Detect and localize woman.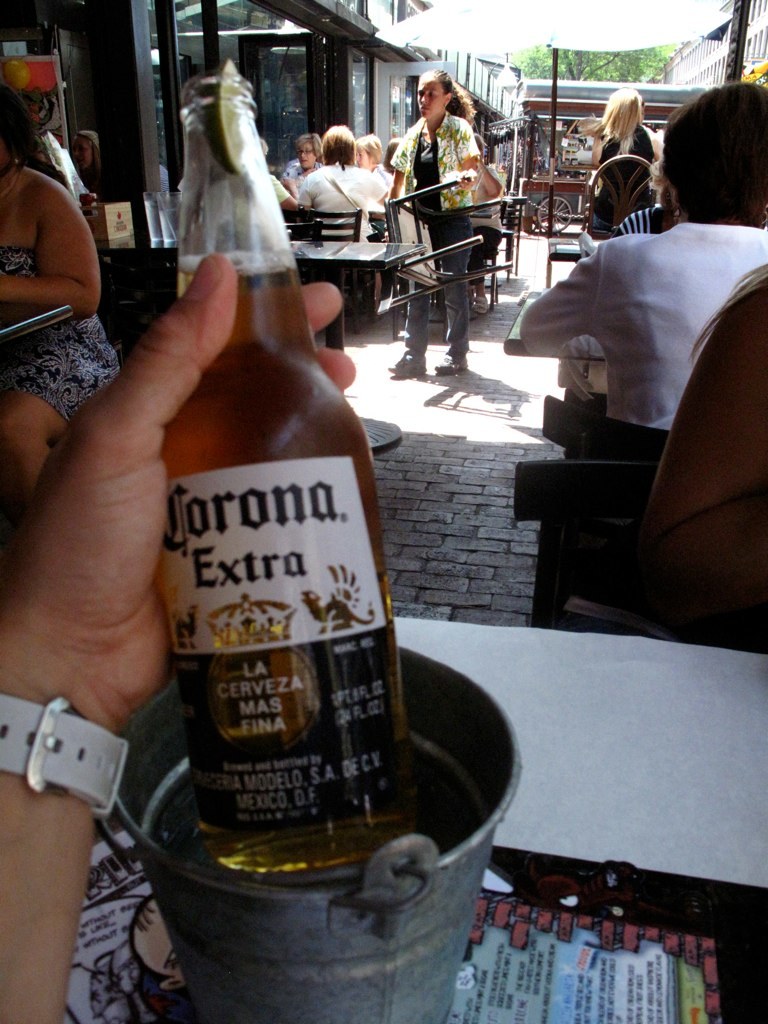
Localized at (278,131,327,202).
